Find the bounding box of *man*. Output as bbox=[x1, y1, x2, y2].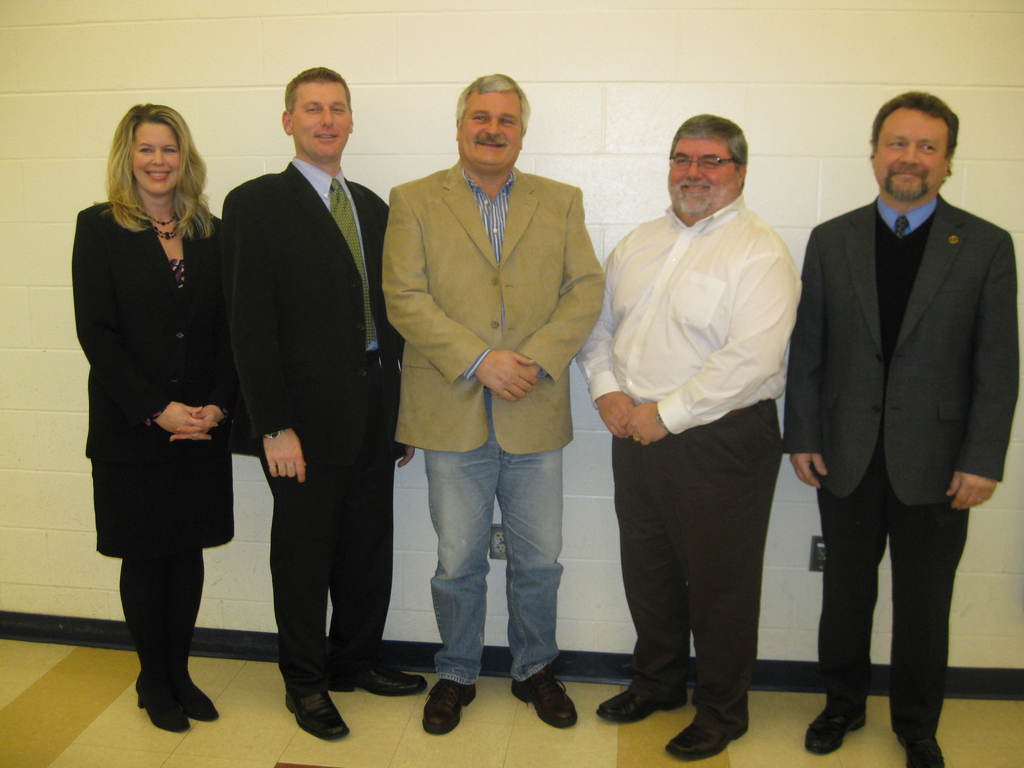
bbox=[223, 68, 425, 741].
